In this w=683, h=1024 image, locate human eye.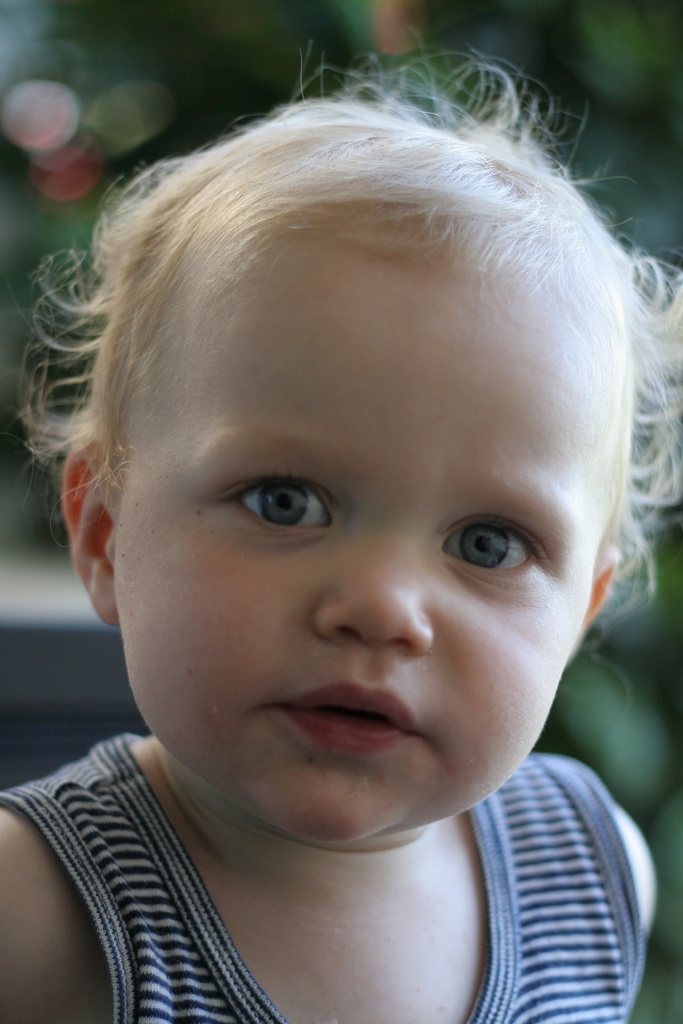
Bounding box: [x1=207, y1=461, x2=342, y2=552].
